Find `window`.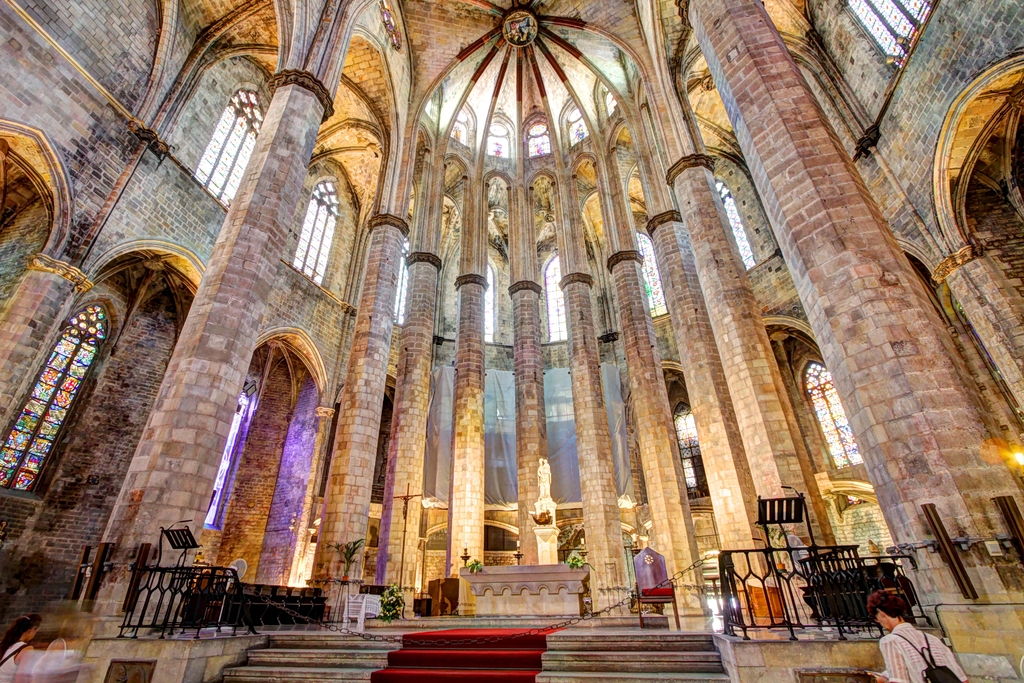
l=205, t=391, r=248, b=528.
